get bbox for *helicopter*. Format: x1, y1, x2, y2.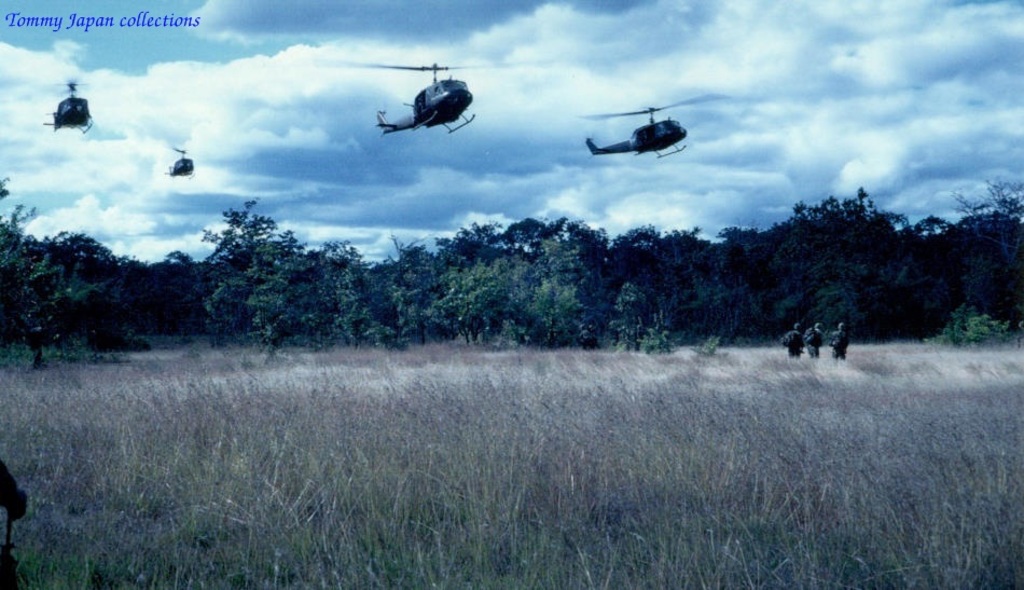
41, 65, 95, 135.
